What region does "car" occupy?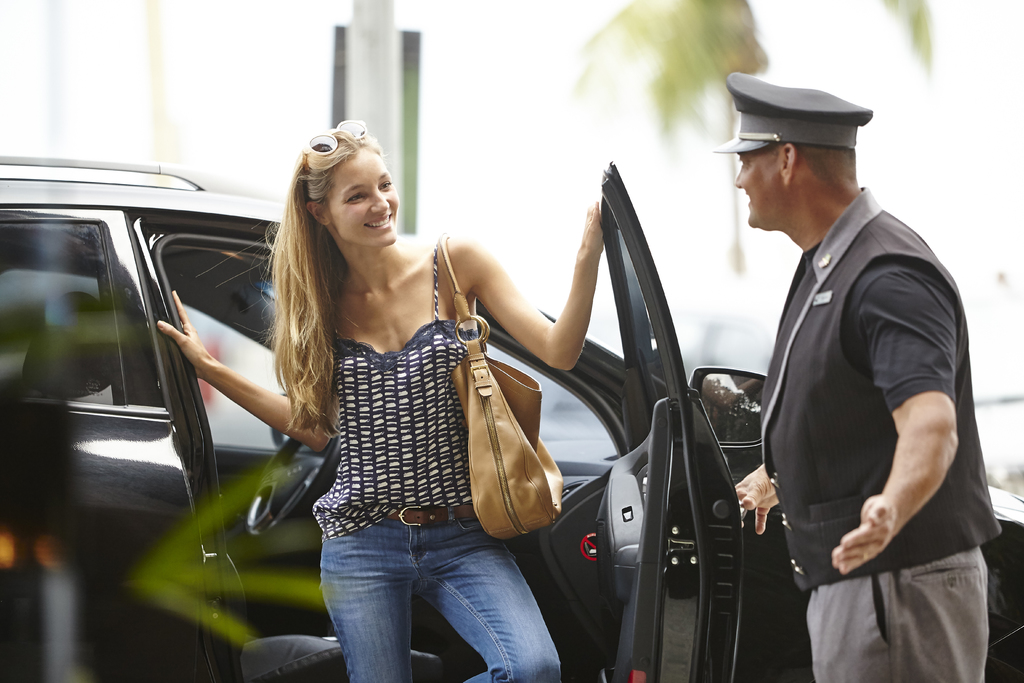
(0, 149, 1023, 681).
